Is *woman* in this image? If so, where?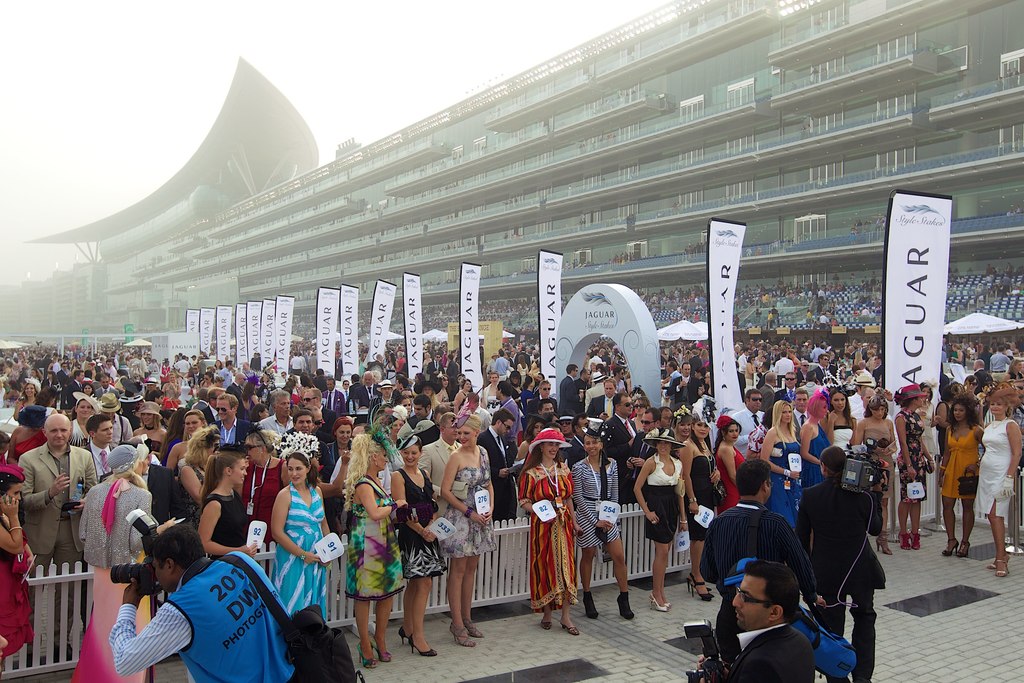
Yes, at BBox(239, 376, 260, 425).
